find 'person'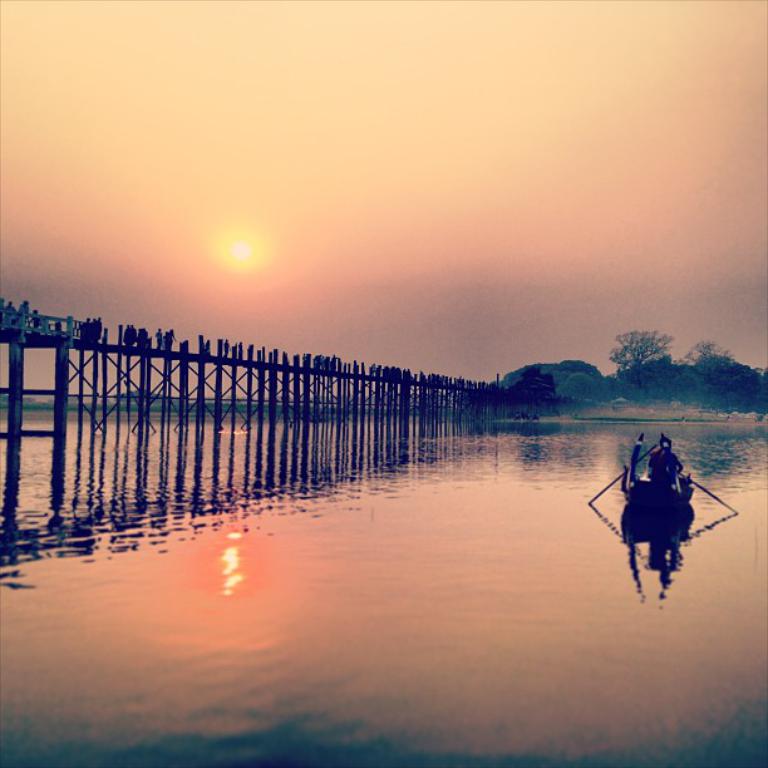
select_region(649, 429, 688, 481)
